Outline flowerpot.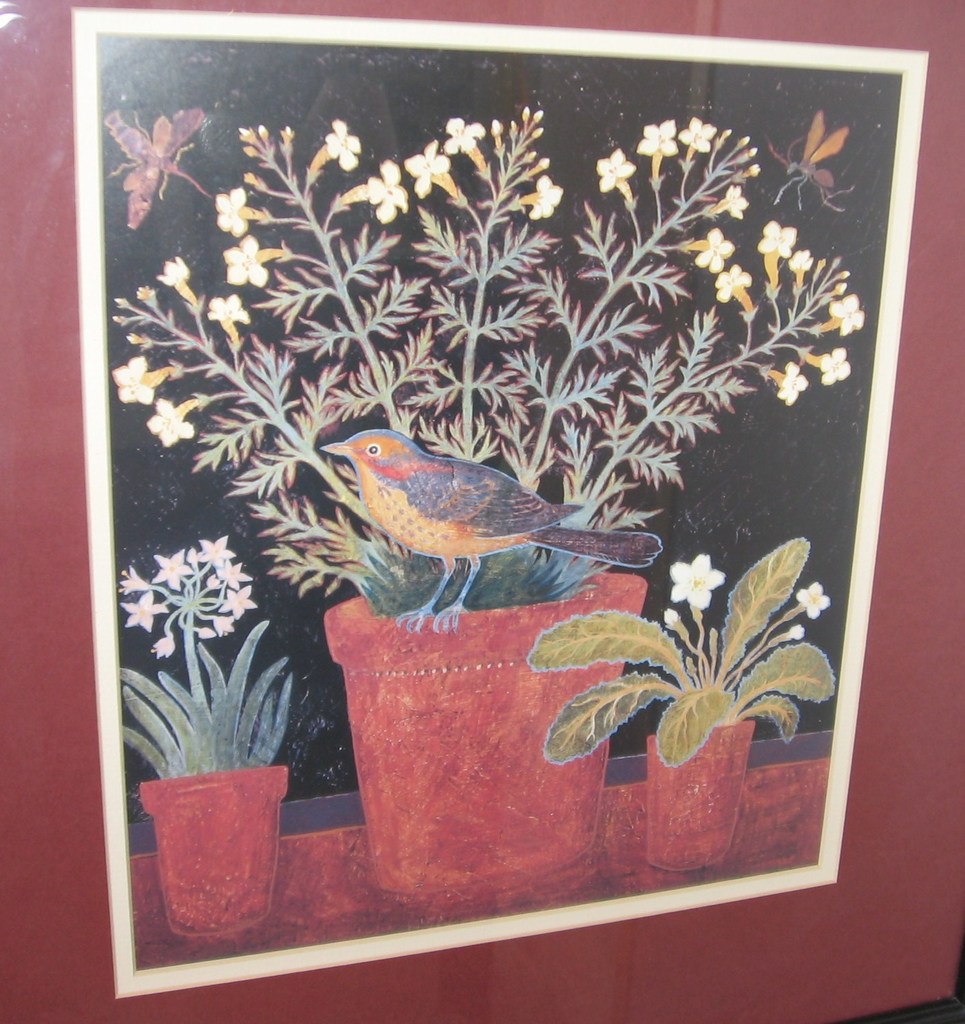
Outline: {"x1": 643, "y1": 724, "x2": 757, "y2": 876}.
